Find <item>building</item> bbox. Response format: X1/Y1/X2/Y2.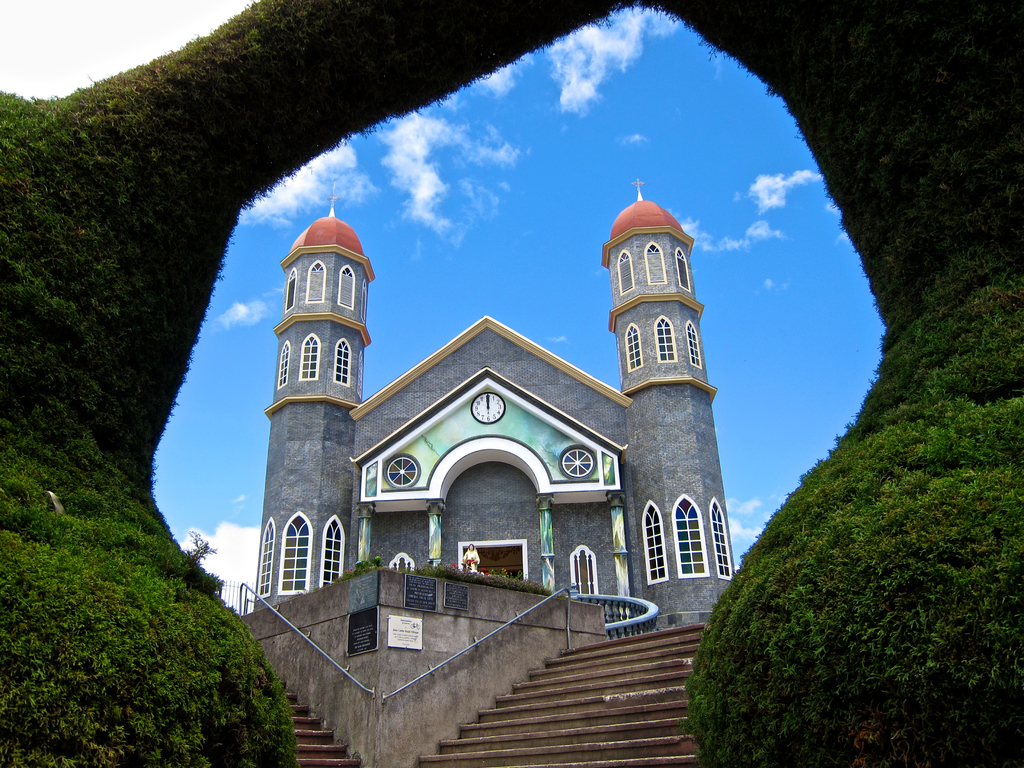
233/211/748/655.
